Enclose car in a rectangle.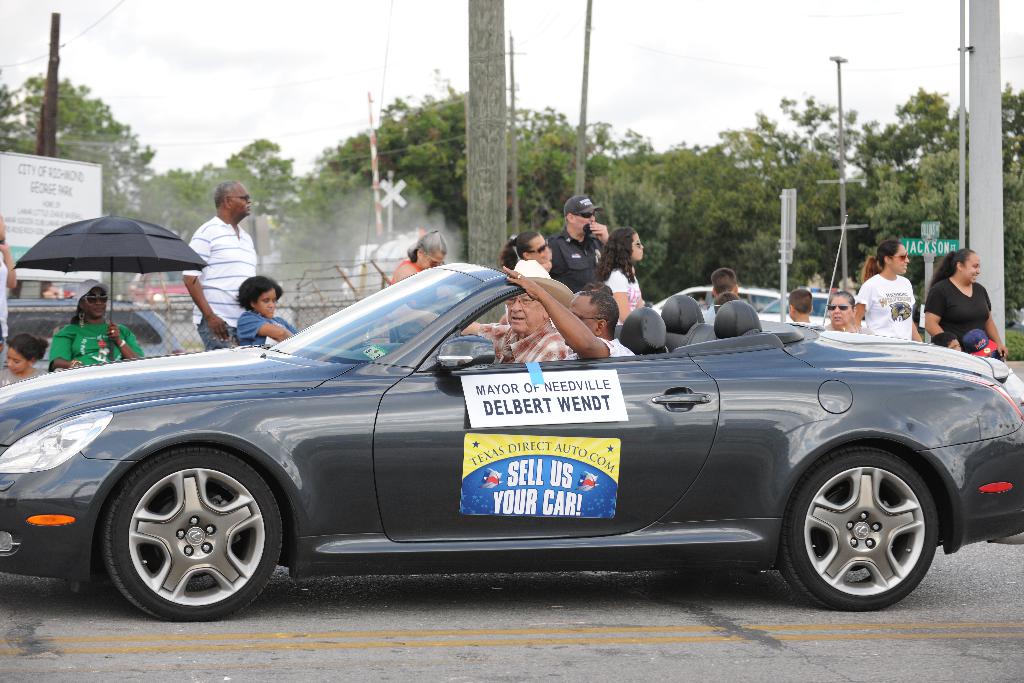
[0,306,179,374].
